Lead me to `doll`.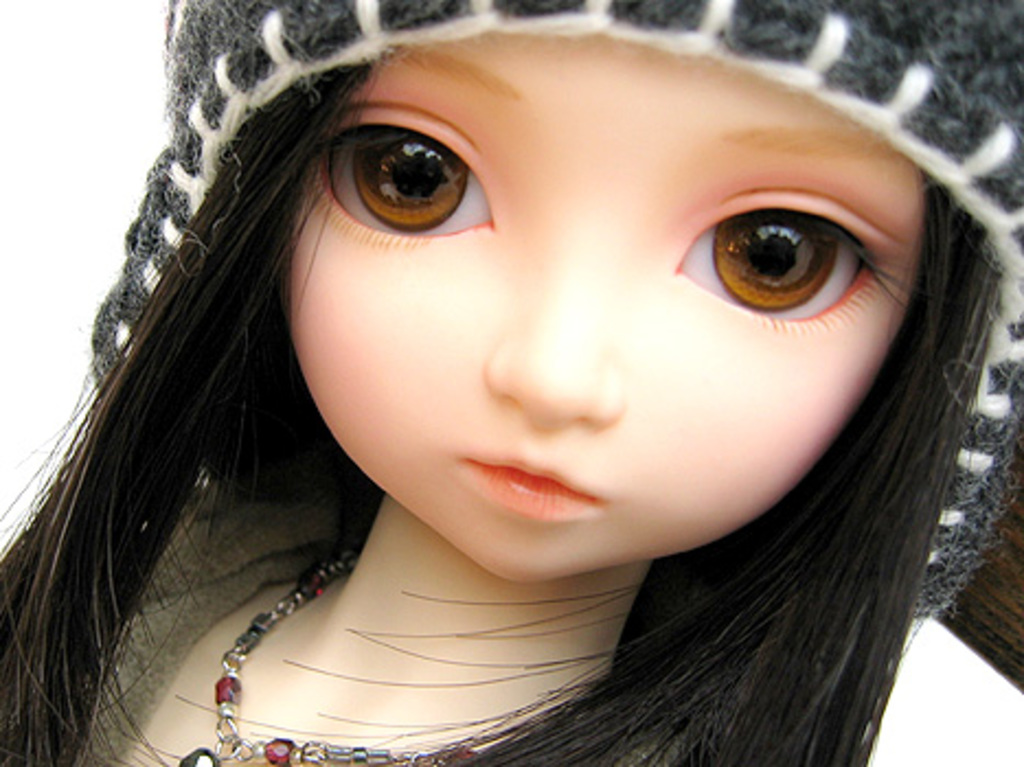
Lead to pyautogui.locateOnScreen(0, 0, 998, 712).
